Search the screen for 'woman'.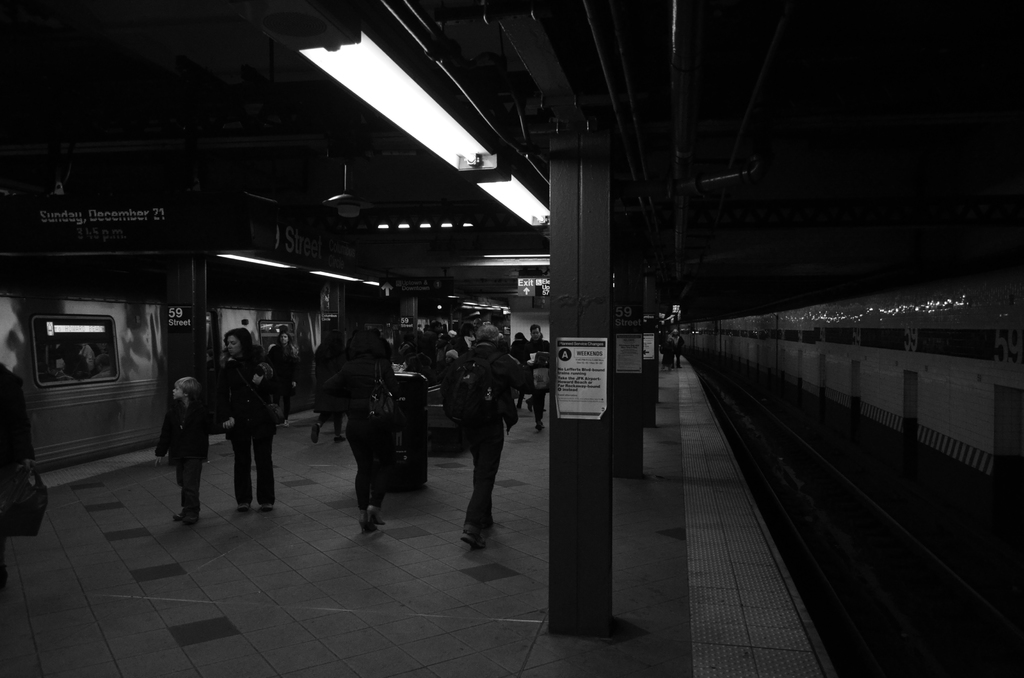
Found at bbox=[314, 332, 406, 530].
